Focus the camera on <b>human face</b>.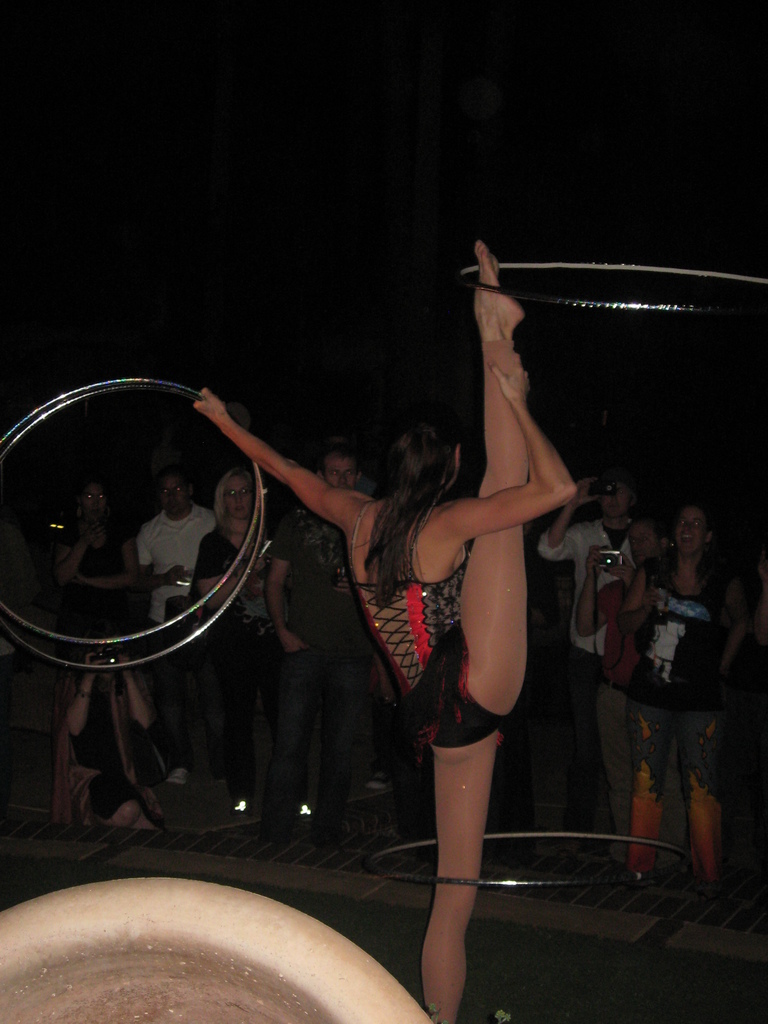
Focus region: select_region(79, 484, 106, 514).
